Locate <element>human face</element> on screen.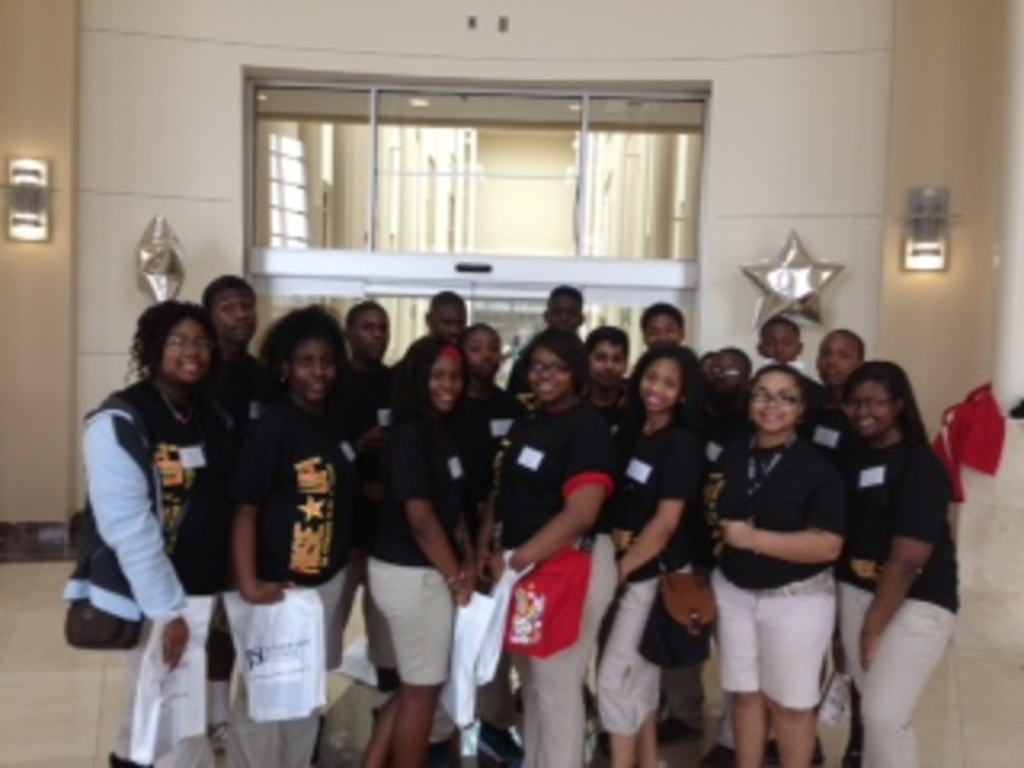
On screen at <box>829,365,890,442</box>.
